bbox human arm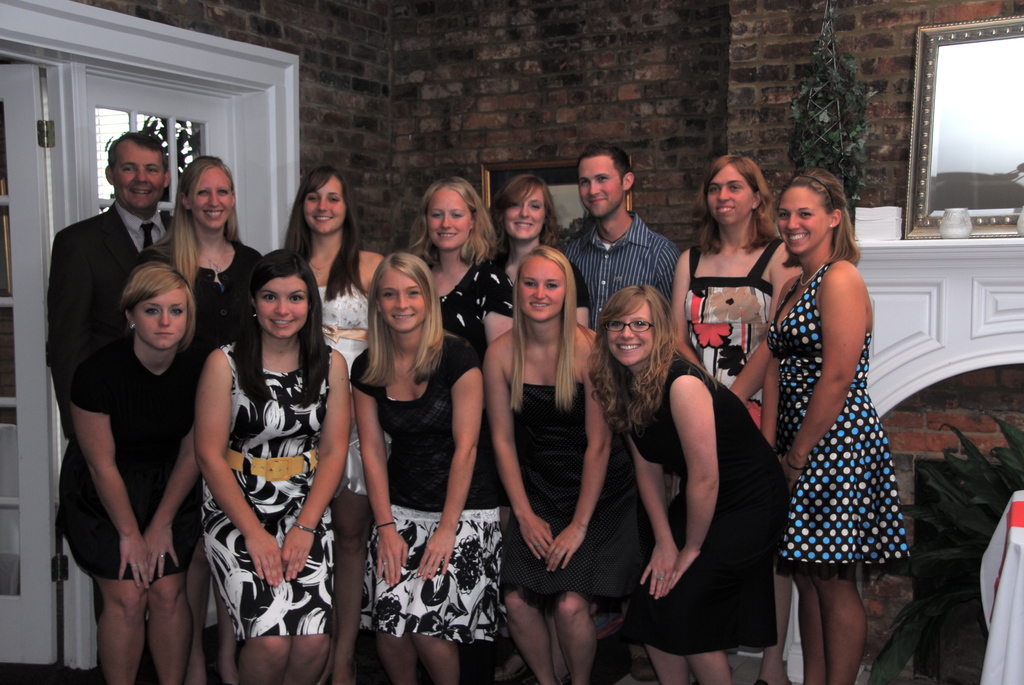
x1=196 y1=352 x2=284 y2=570
